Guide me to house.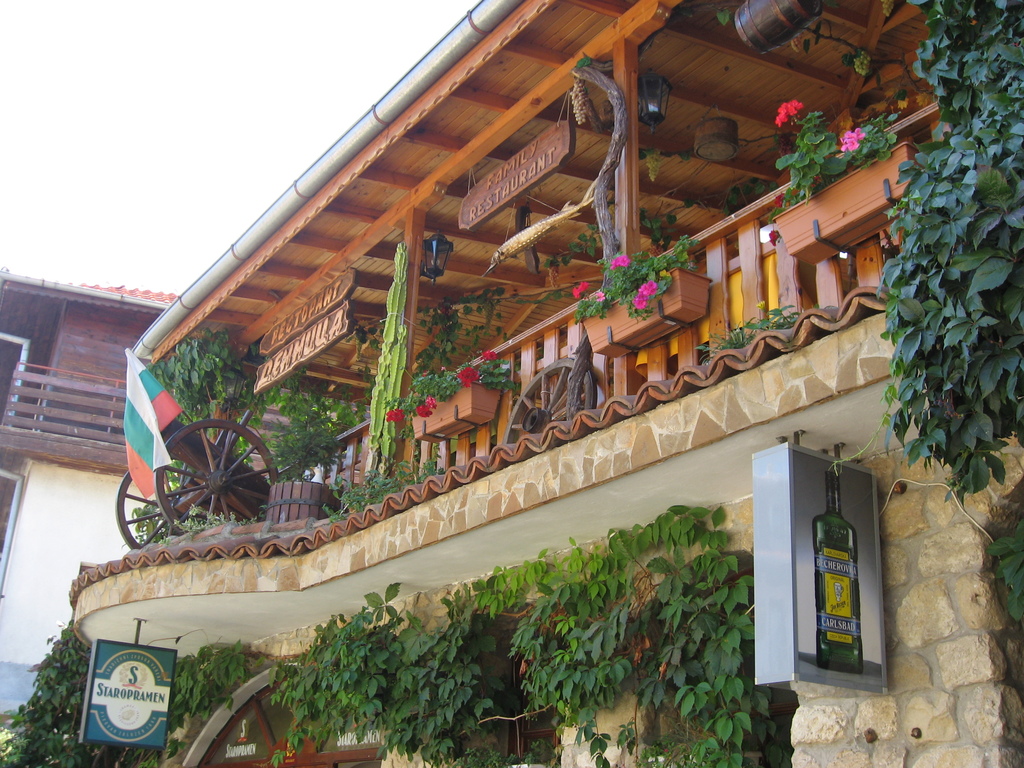
Guidance: bbox=(0, 266, 184, 703).
